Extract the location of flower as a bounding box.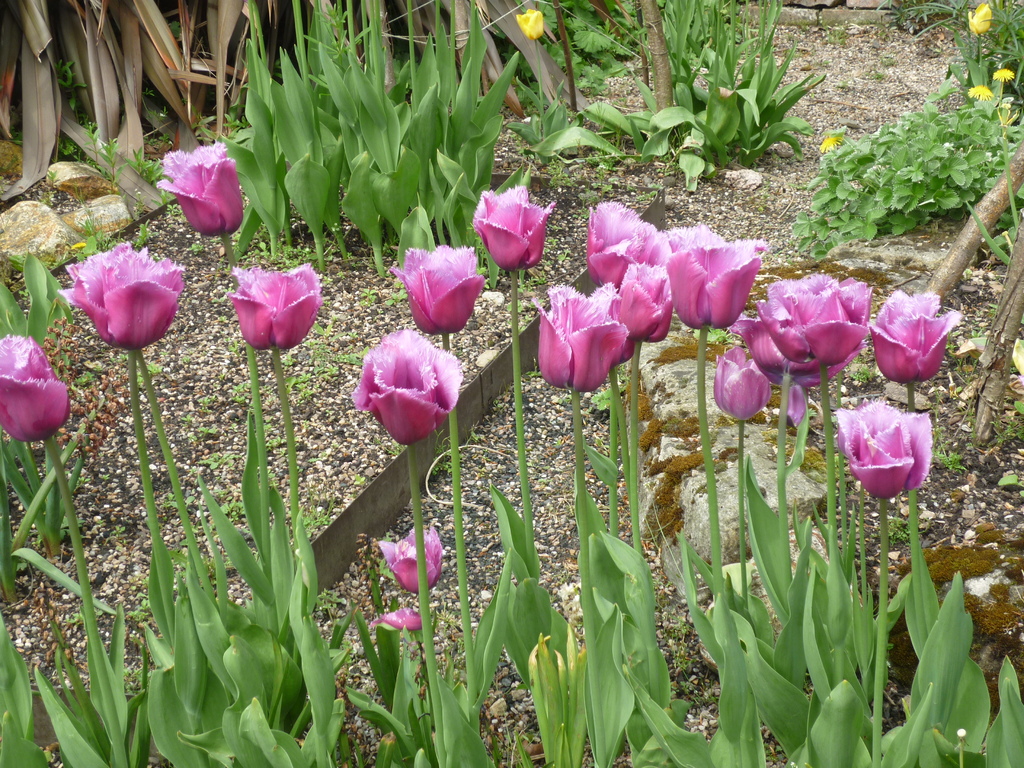
select_region(586, 200, 657, 288).
